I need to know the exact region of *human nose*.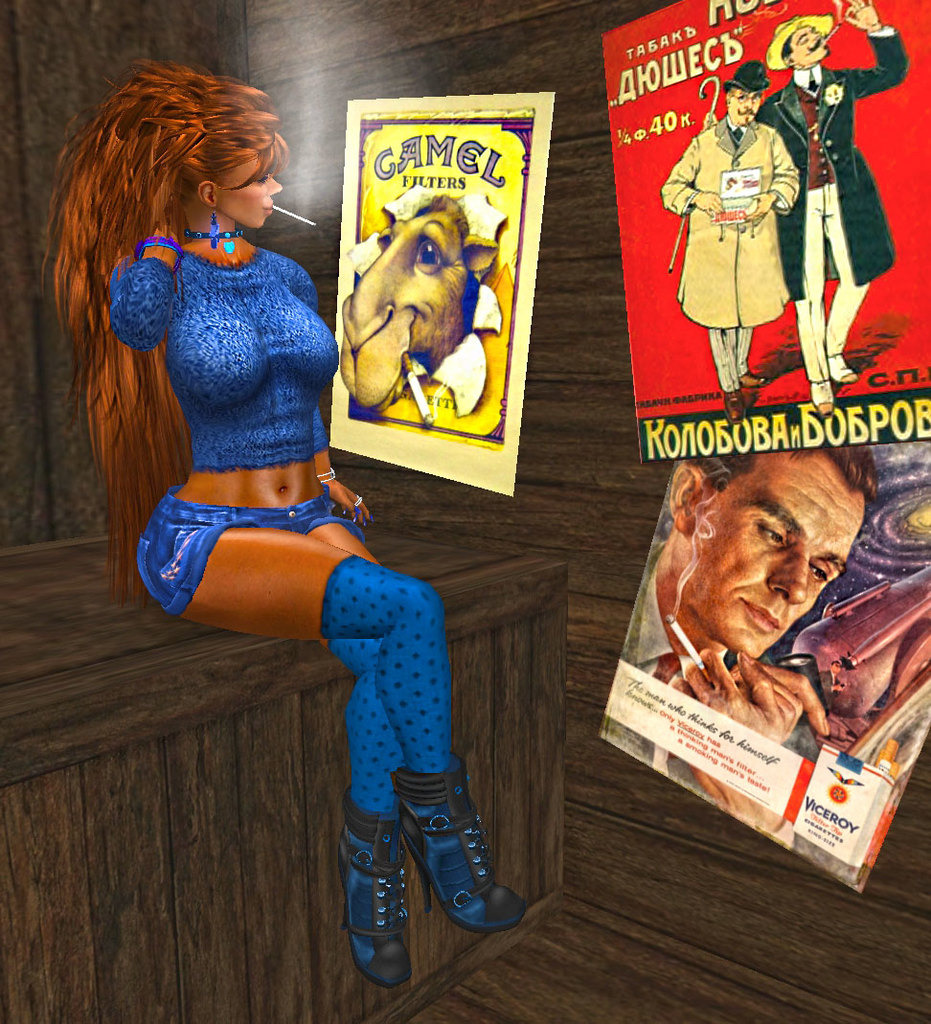
Region: [left=745, top=97, right=752, bottom=107].
